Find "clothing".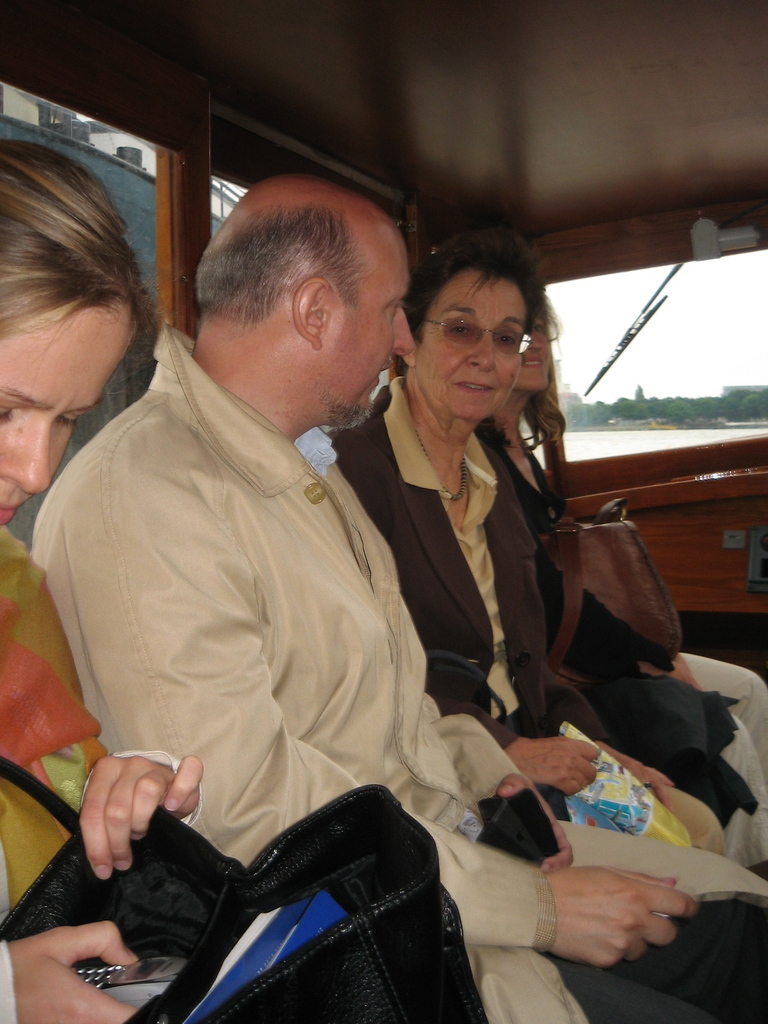
{"x1": 0, "y1": 526, "x2": 210, "y2": 1023}.
